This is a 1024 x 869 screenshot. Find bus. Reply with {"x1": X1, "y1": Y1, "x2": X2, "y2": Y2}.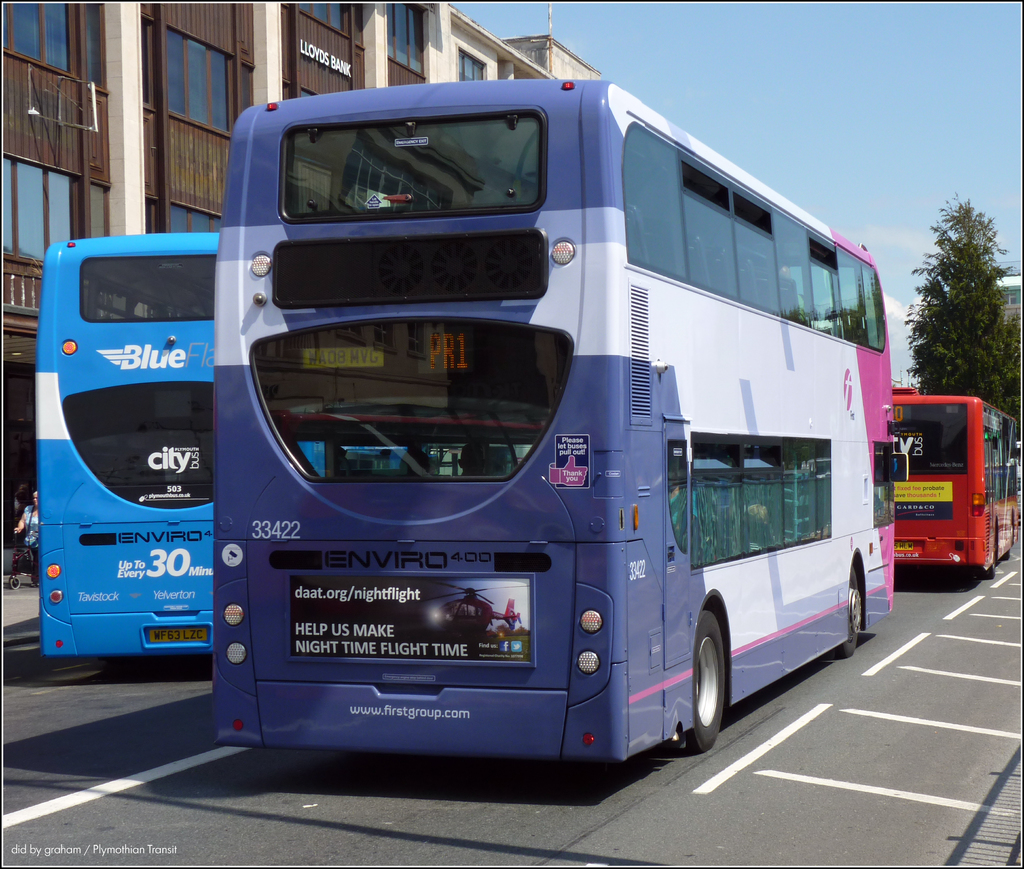
{"x1": 209, "y1": 78, "x2": 911, "y2": 767}.
